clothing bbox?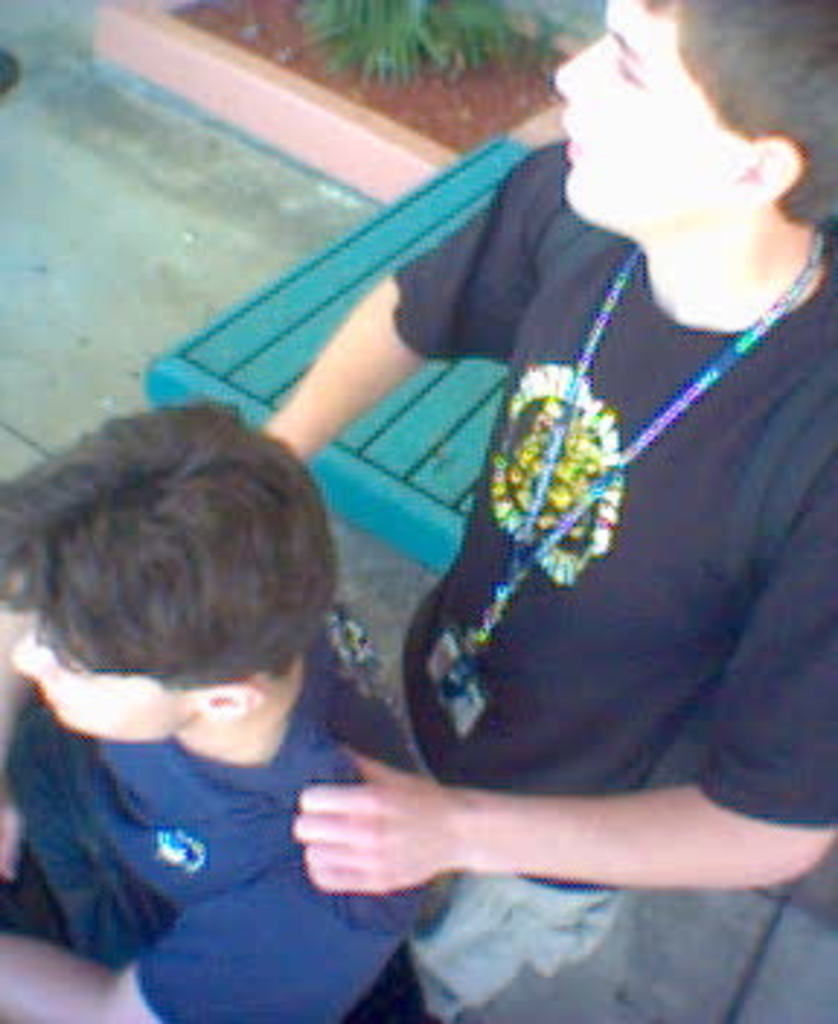
<region>320, 134, 835, 1021</region>
